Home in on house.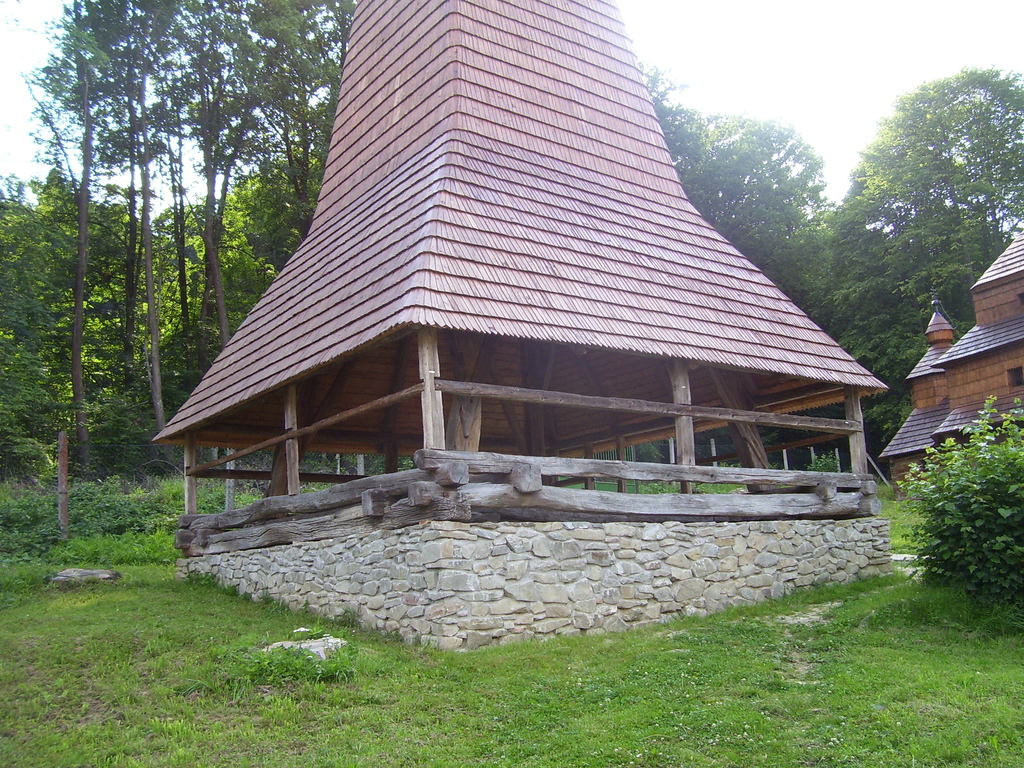
Homed in at [left=144, top=0, right=920, bottom=633].
